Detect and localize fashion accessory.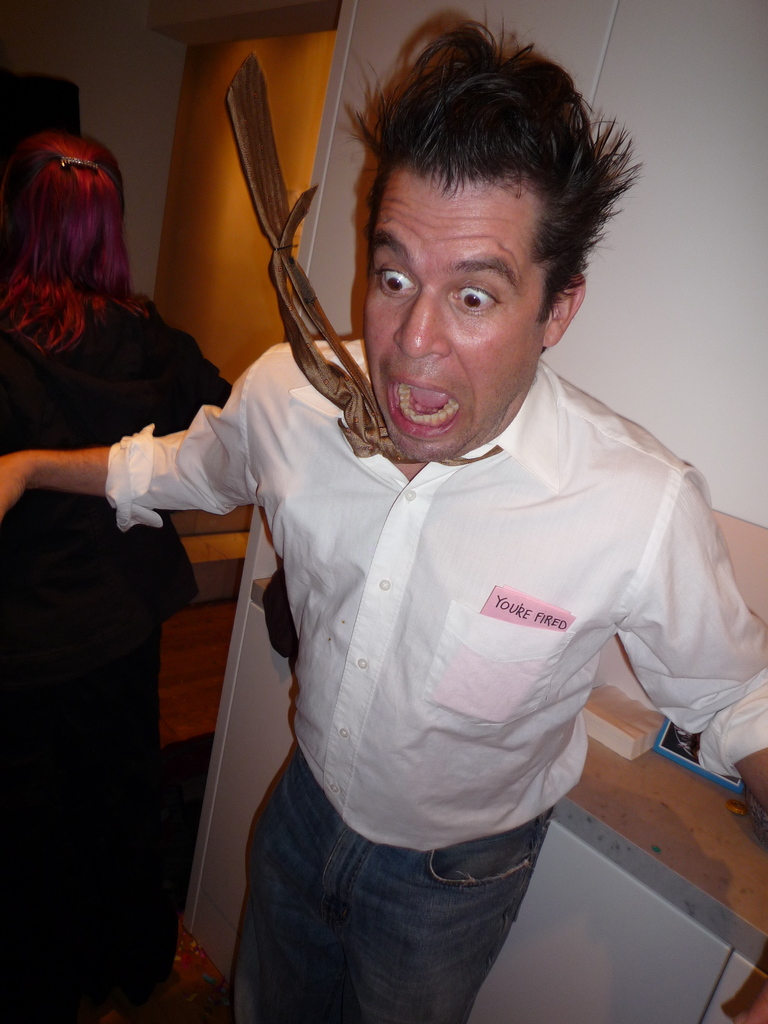
Localized at detection(223, 50, 503, 468).
